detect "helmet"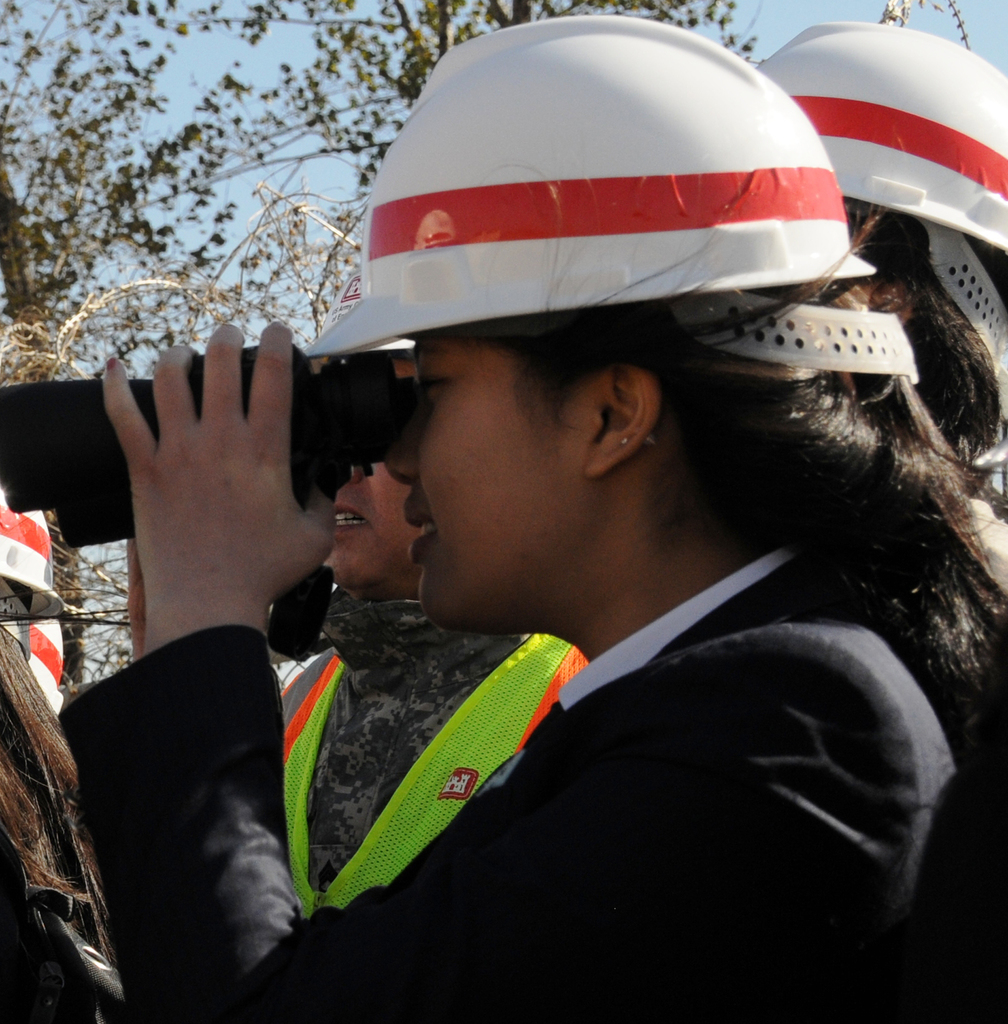
left=754, top=26, right=1007, bottom=271
